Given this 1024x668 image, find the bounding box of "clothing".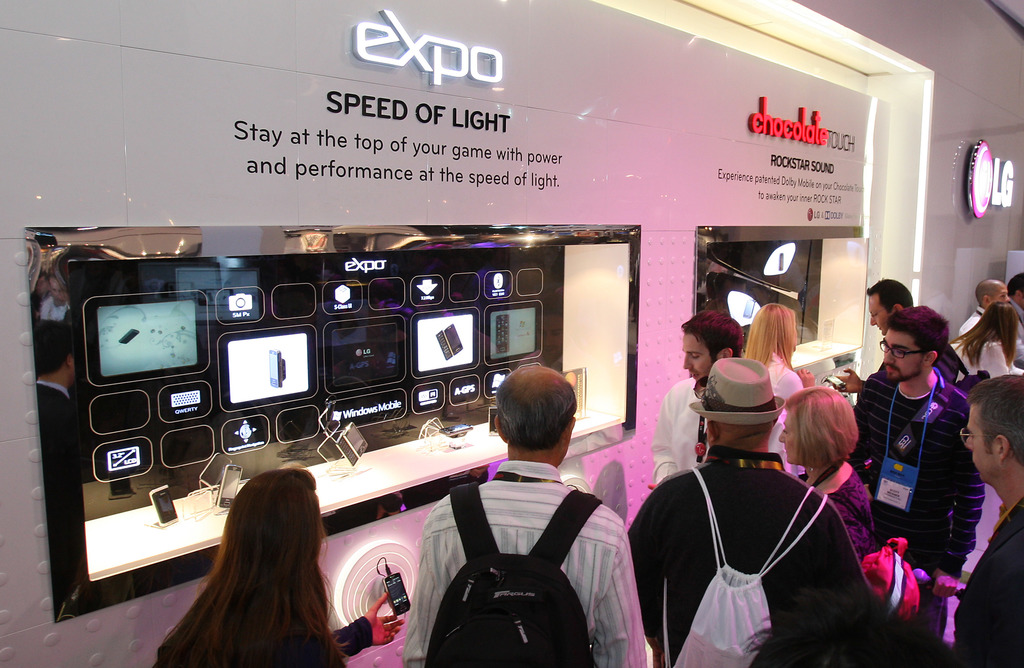
box(797, 465, 875, 563).
